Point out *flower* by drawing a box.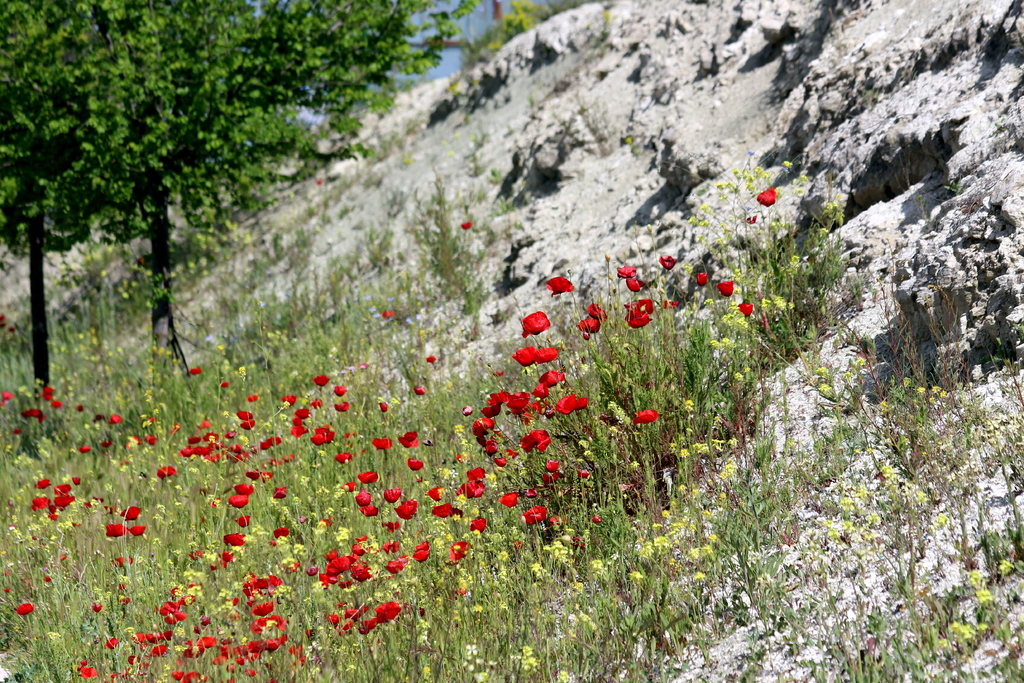
box(660, 257, 675, 269).
